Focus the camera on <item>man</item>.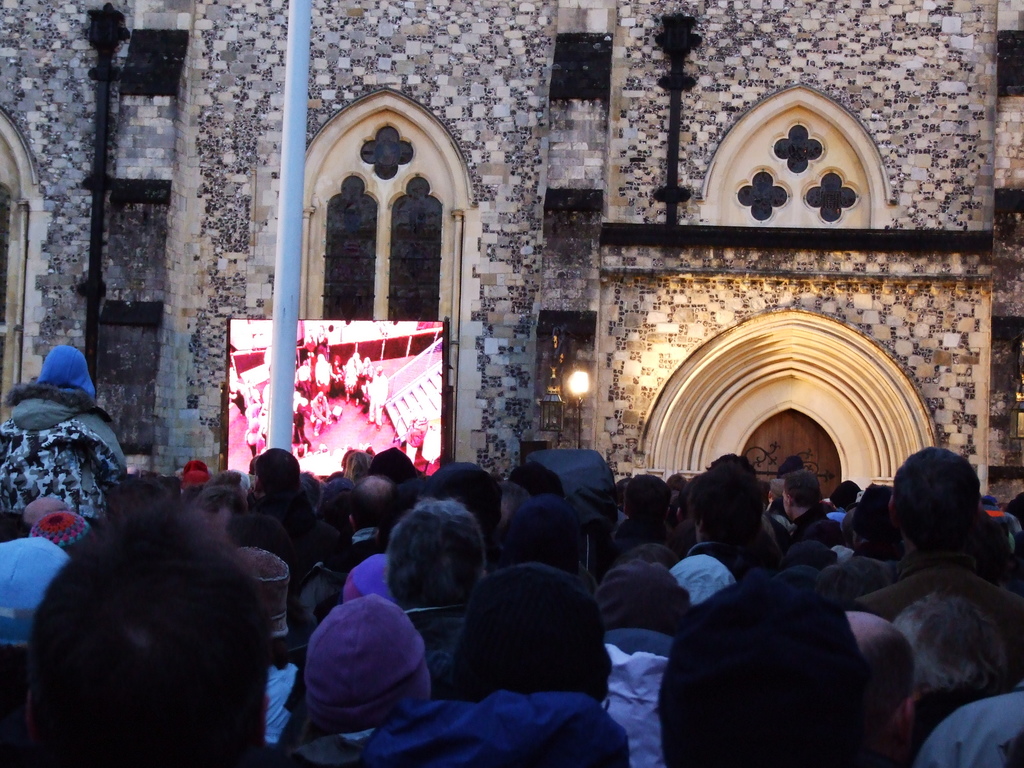
Focus region: bbox(854, 605, 921, 767).
